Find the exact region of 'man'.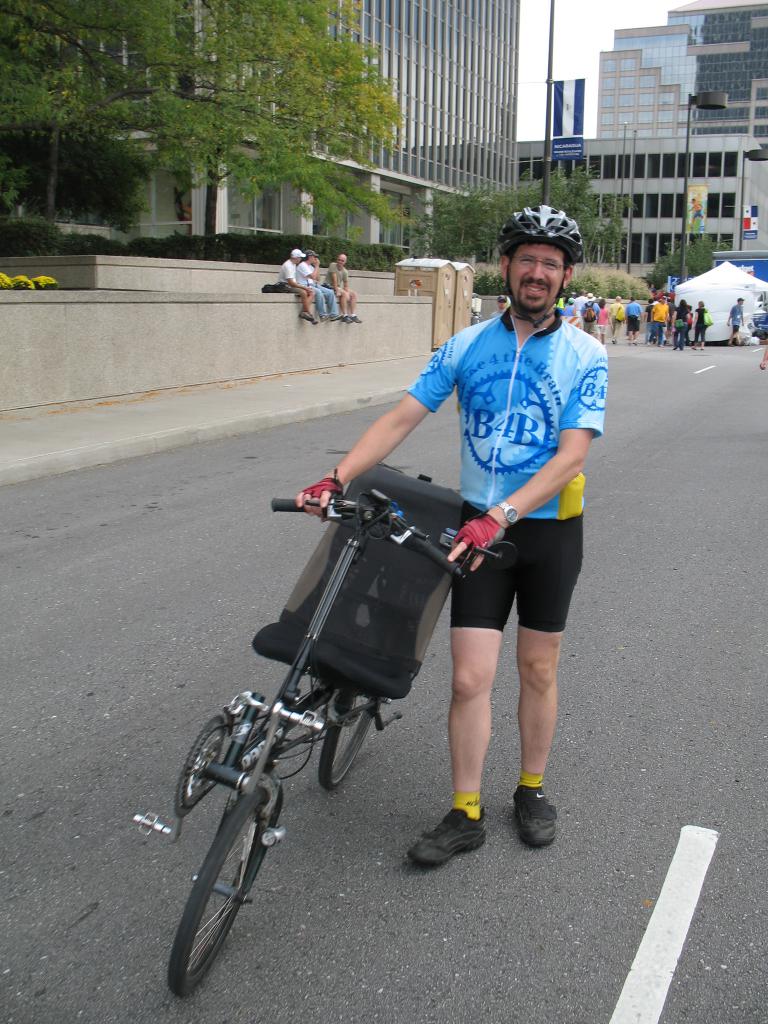
Exact region: [570, 291, 588, 328].
